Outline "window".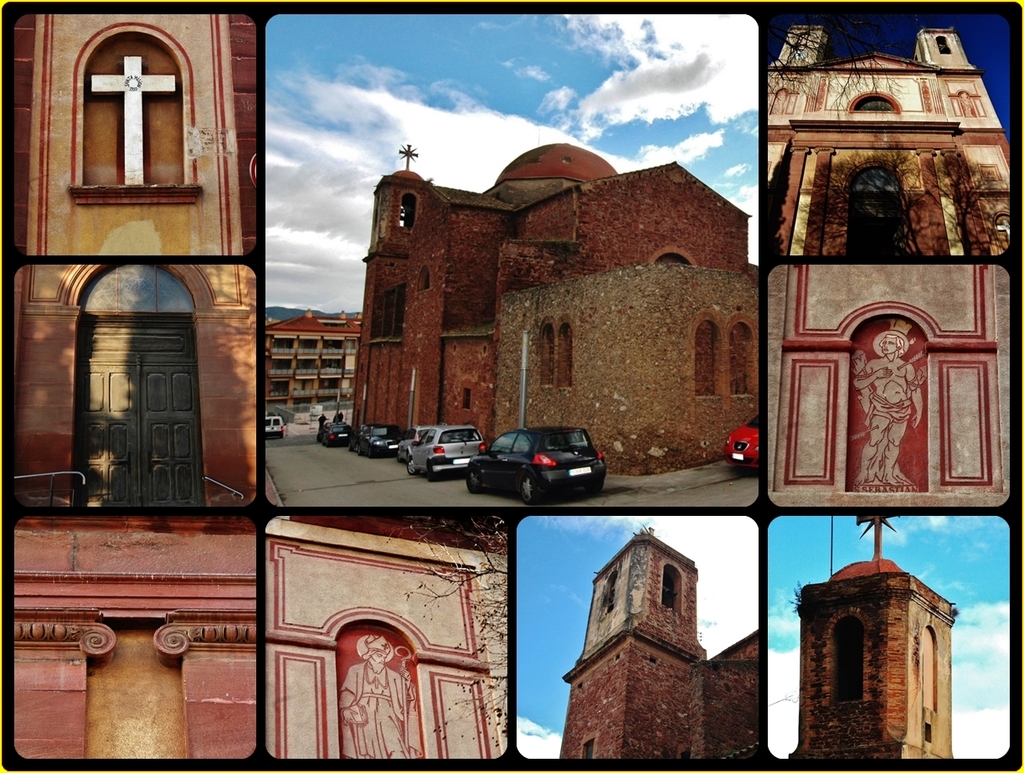
Outline: {"left": 659, "top": 565, "right": 683, "bottom": 621}.
